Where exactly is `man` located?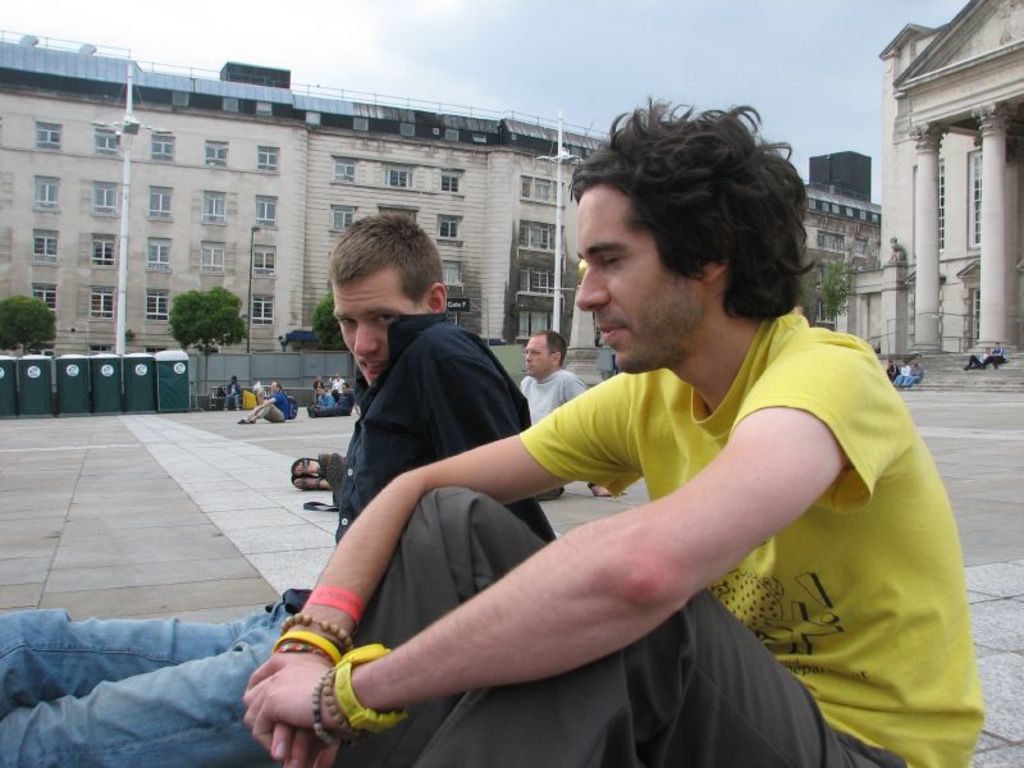
Its bounding box is 0,218,561,767.
